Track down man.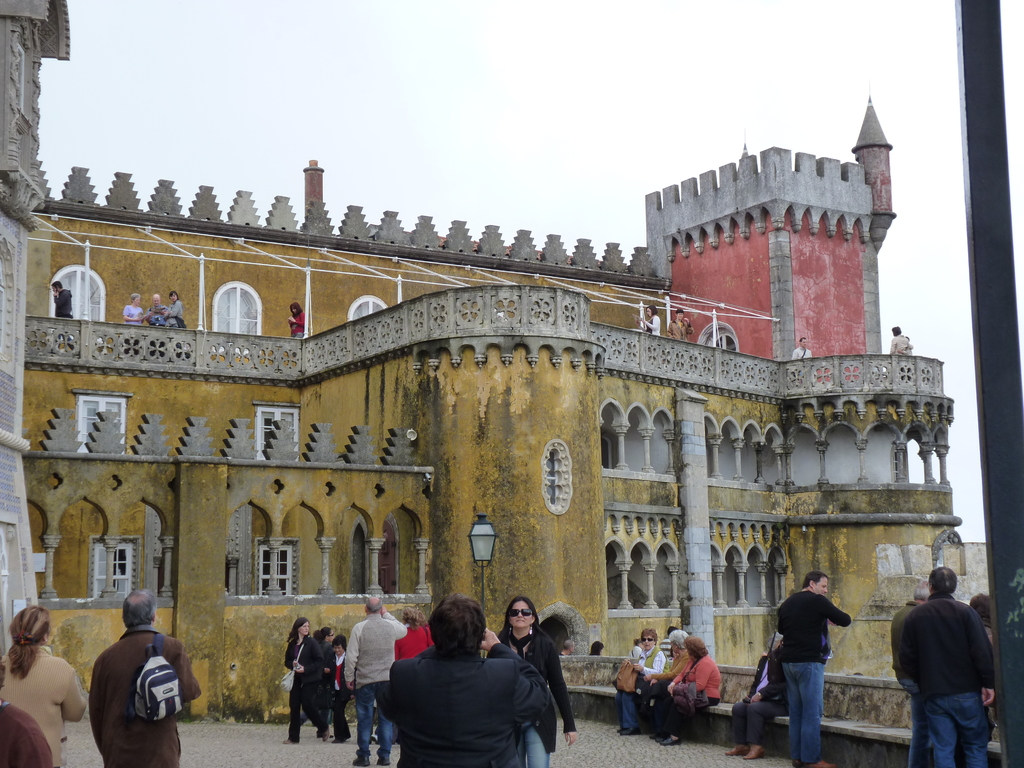
Tracked to select_region(892, 569, 999, 767).
